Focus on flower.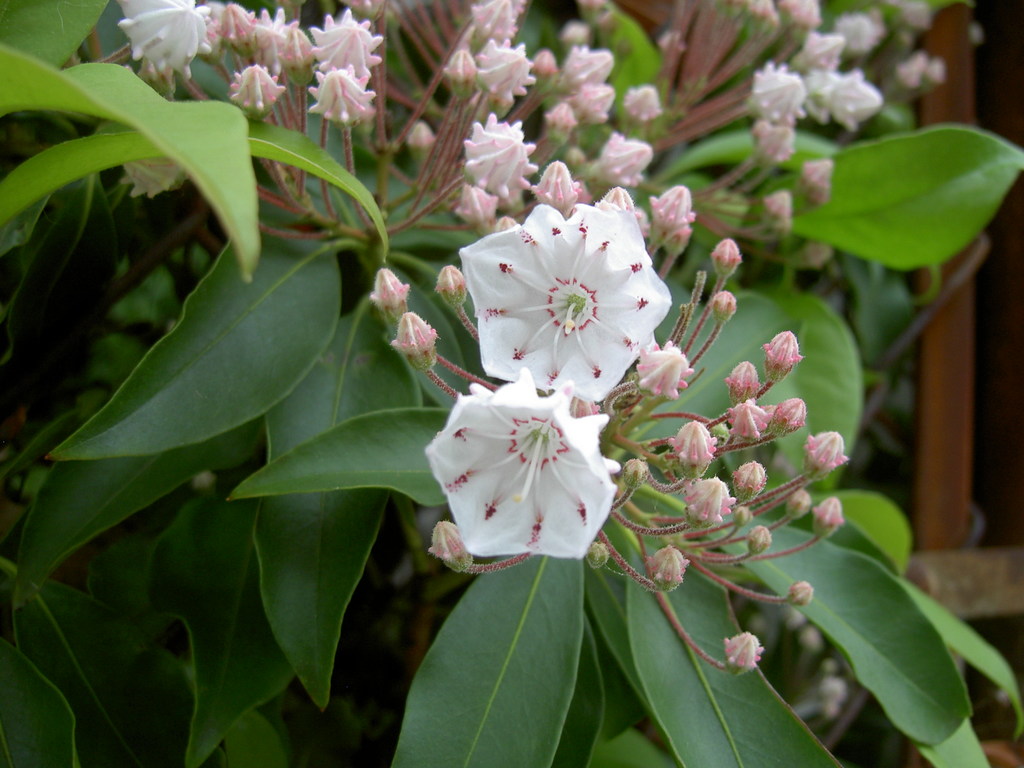
Focused at rect(418, 369, 629, 587).
